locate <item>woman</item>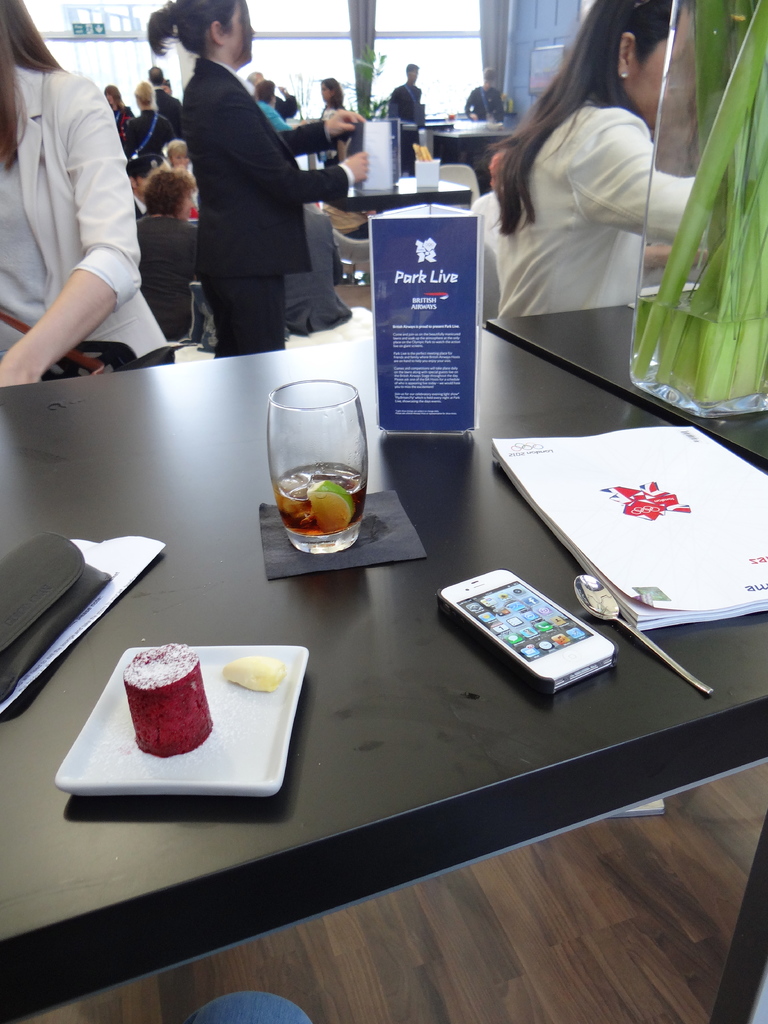
rect(469, 26, 711, 390)
